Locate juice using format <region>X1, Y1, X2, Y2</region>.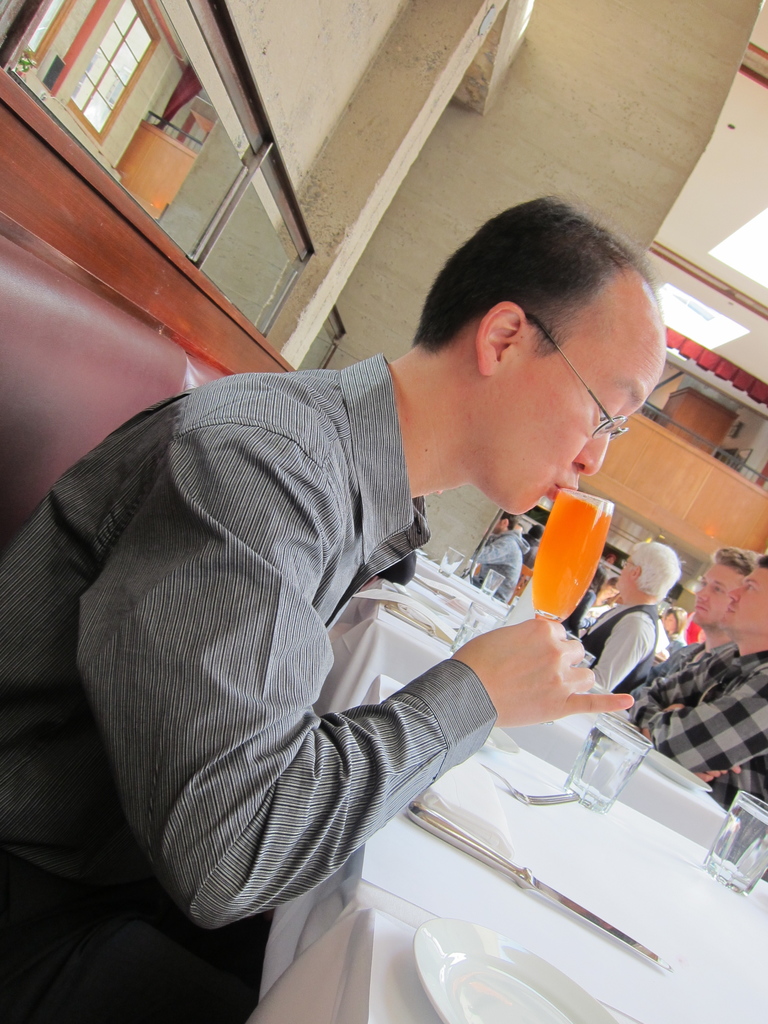
<region>534, 489, 611, 624</region>.
